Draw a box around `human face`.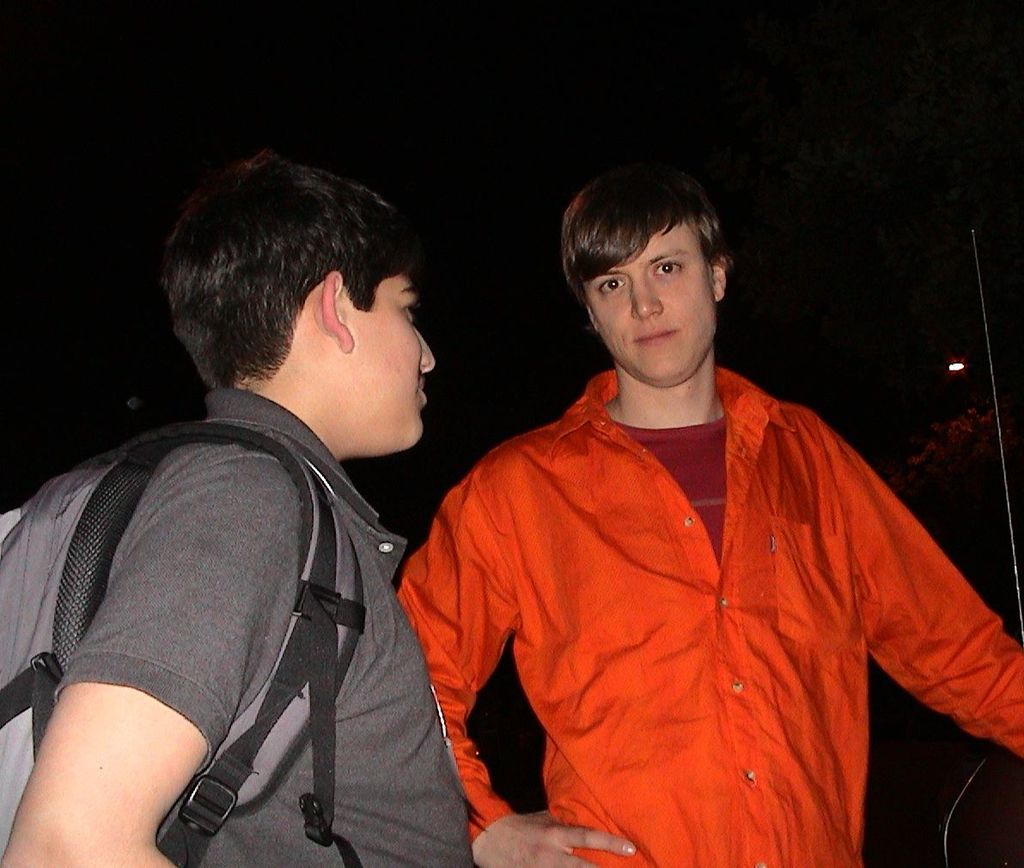
BBox(582, 226, 714, 382).
